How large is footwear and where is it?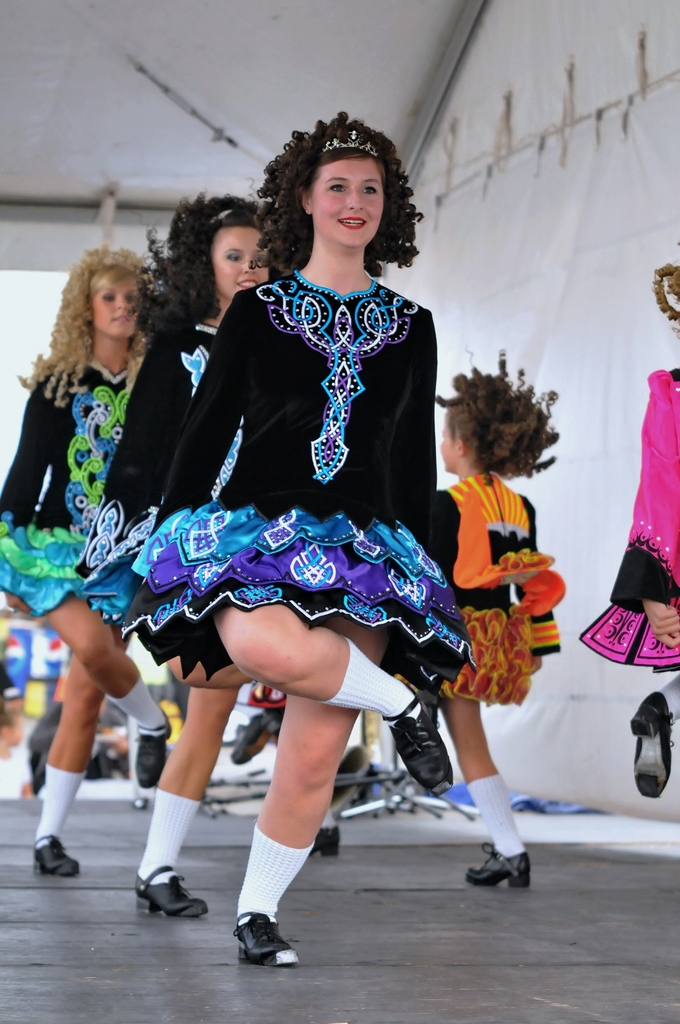
Bounding box: l=35, t=836, r=87, b=877.
